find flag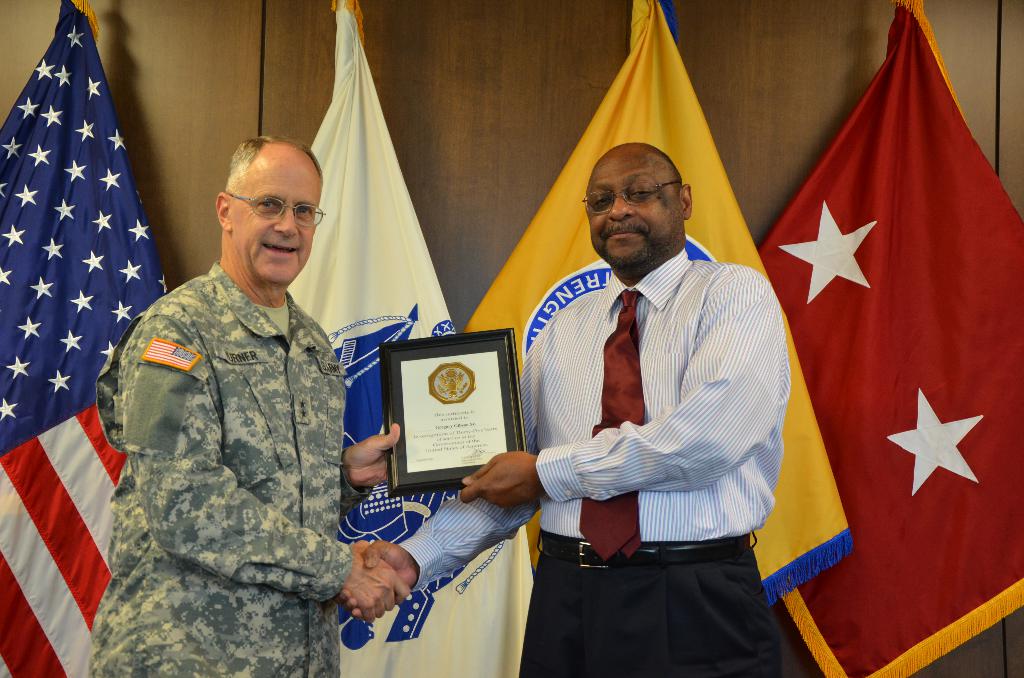
crop(769, 36, 982, 613)
